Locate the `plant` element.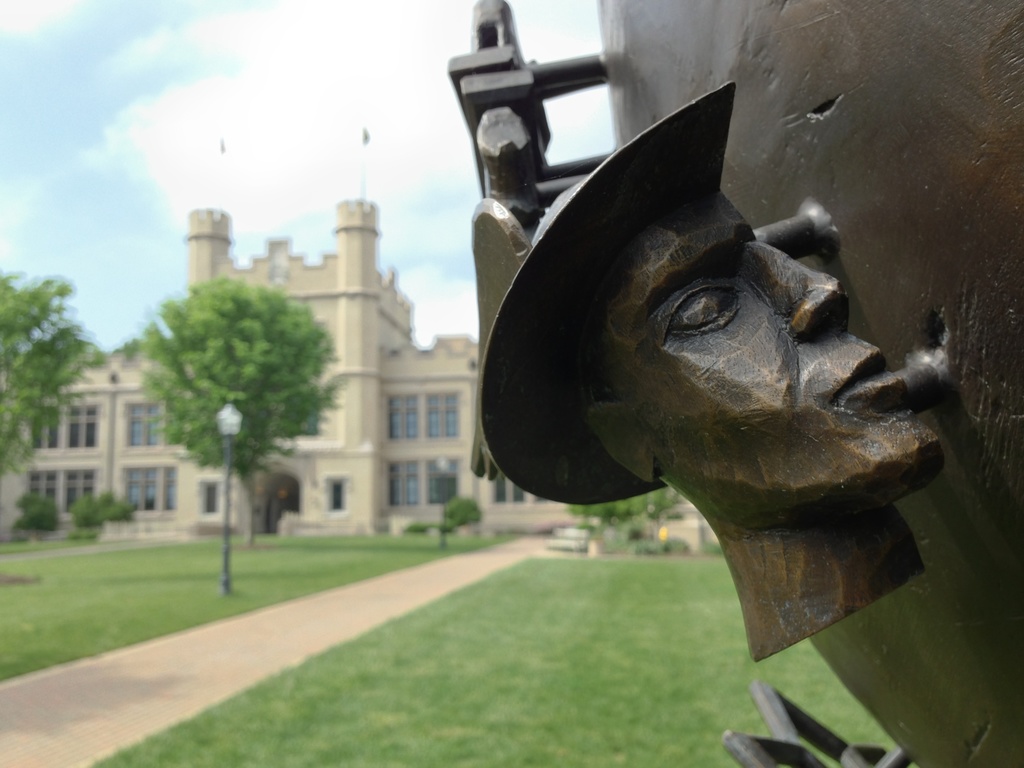
Element bbox: Rect(12, 488, 52, 535).
